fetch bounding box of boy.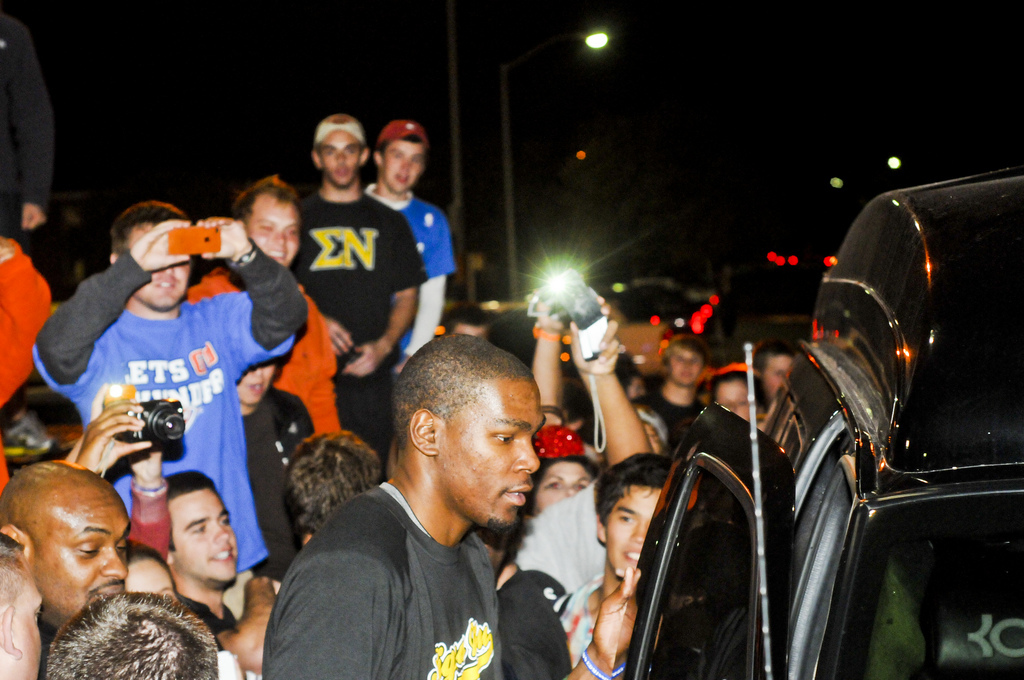
Bbox: <bbox>630, 331, 710, 434</bbox>.
